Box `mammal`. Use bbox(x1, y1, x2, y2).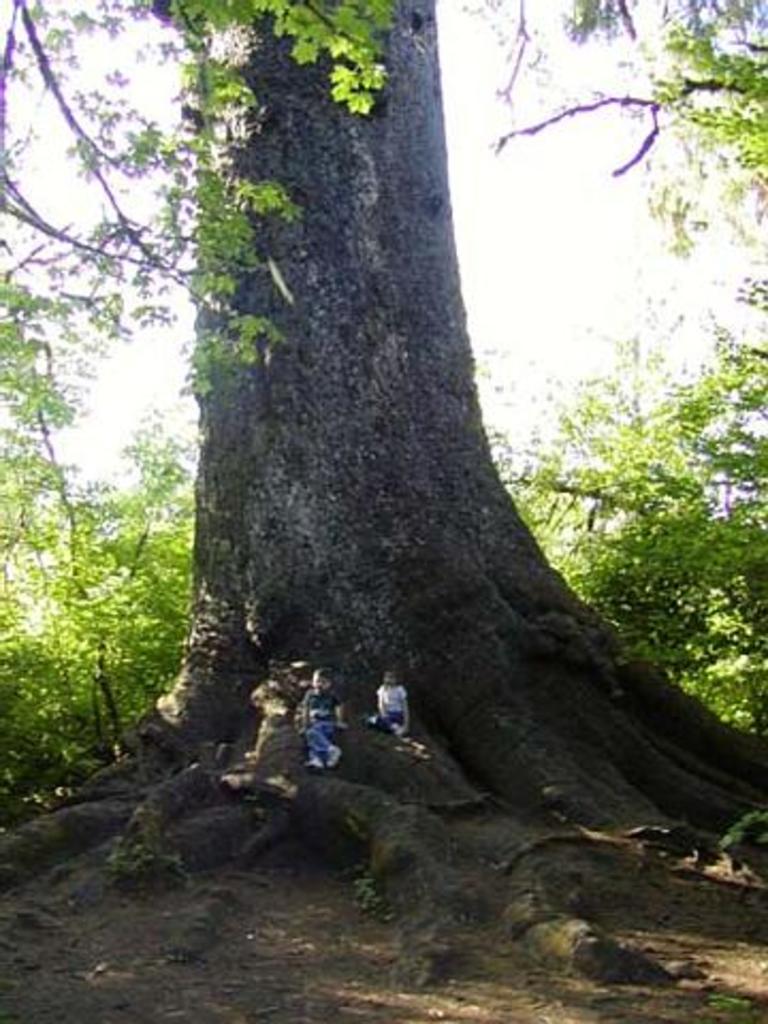
bbox(288, 663, 354, 785).
